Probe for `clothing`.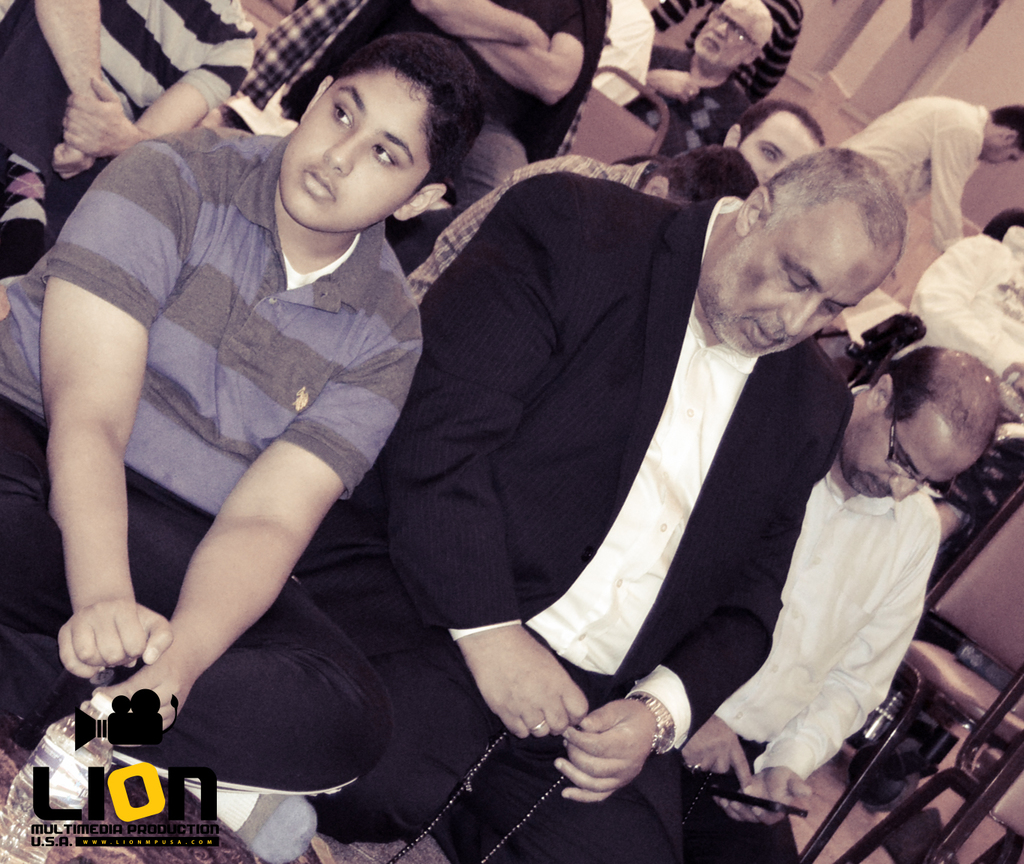
Probe result: crop(312, 193, 857, 861).
